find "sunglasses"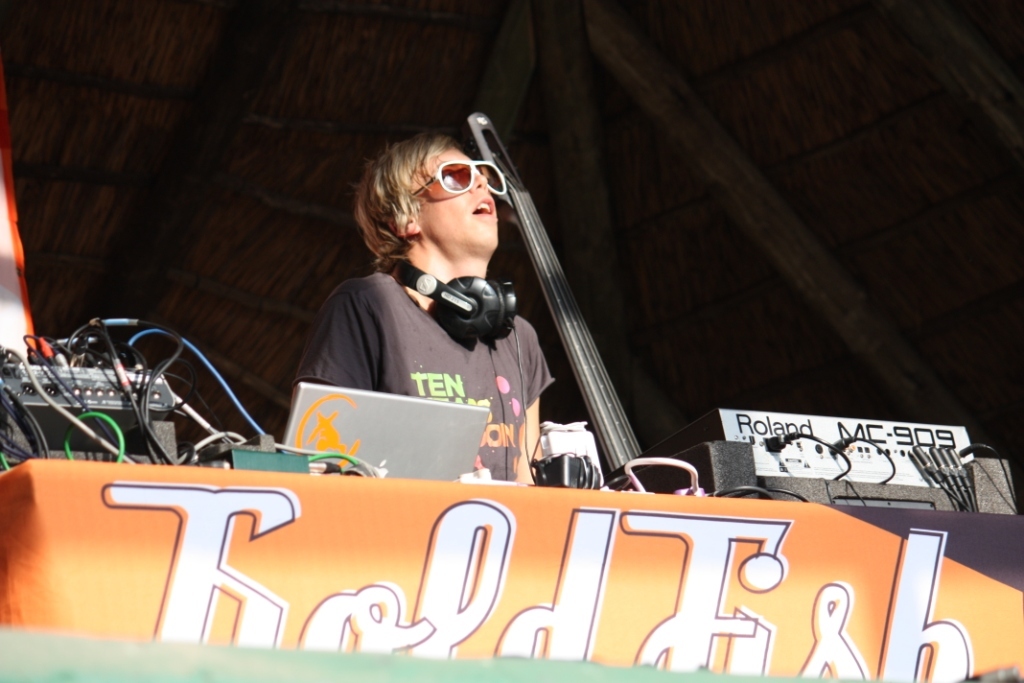
411,161,504,197
